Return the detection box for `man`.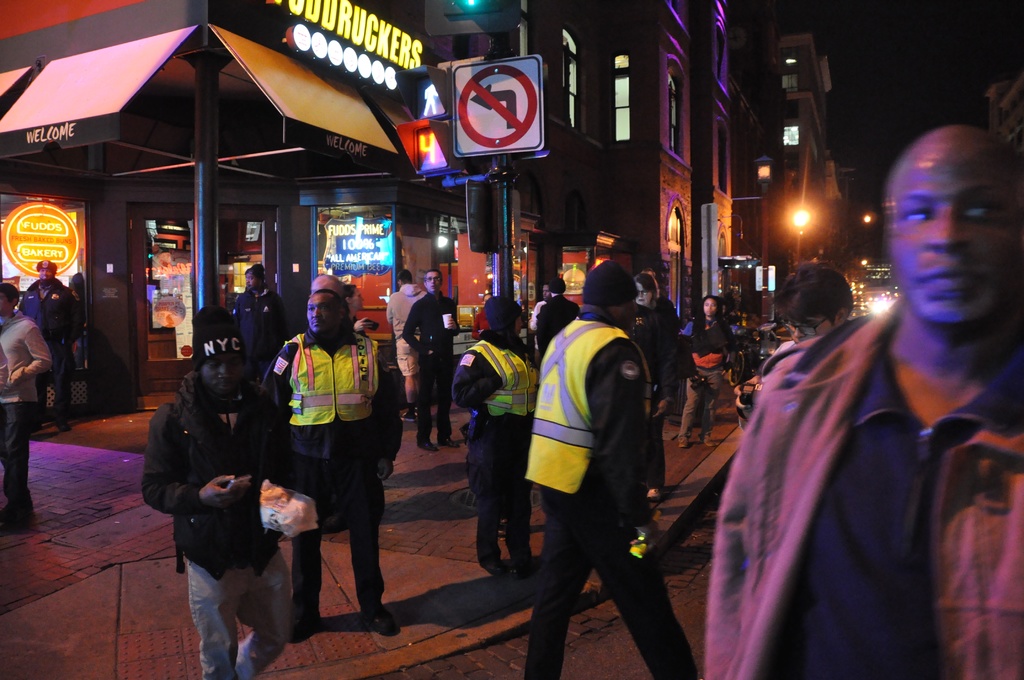
box(527, 282, 552, 363).
